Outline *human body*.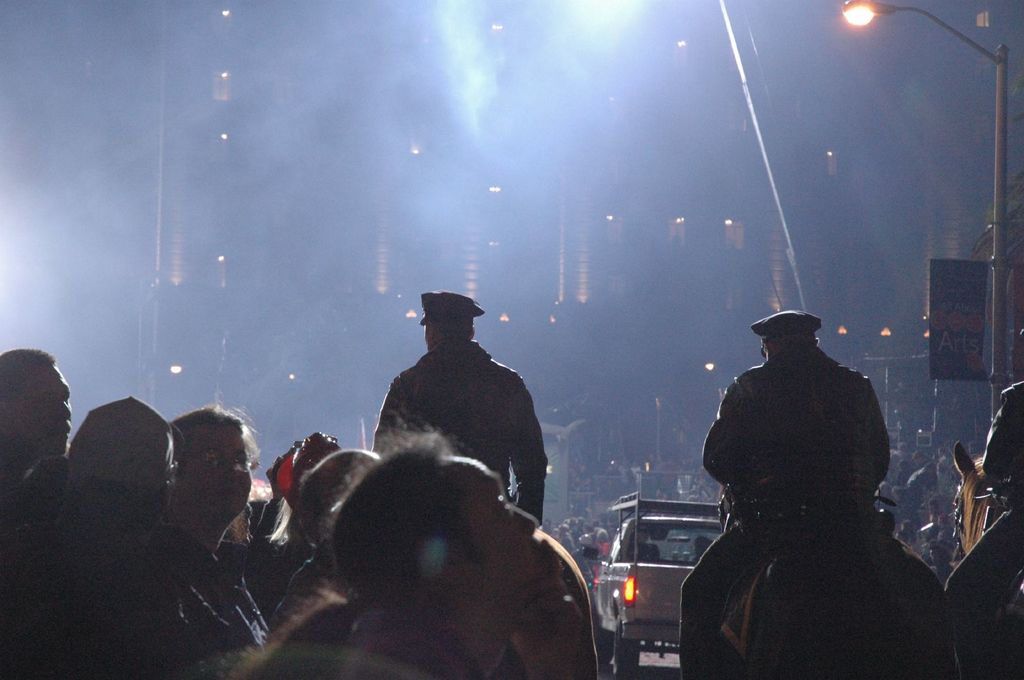
Outline: bbox=[169, 402, 266, 660].
